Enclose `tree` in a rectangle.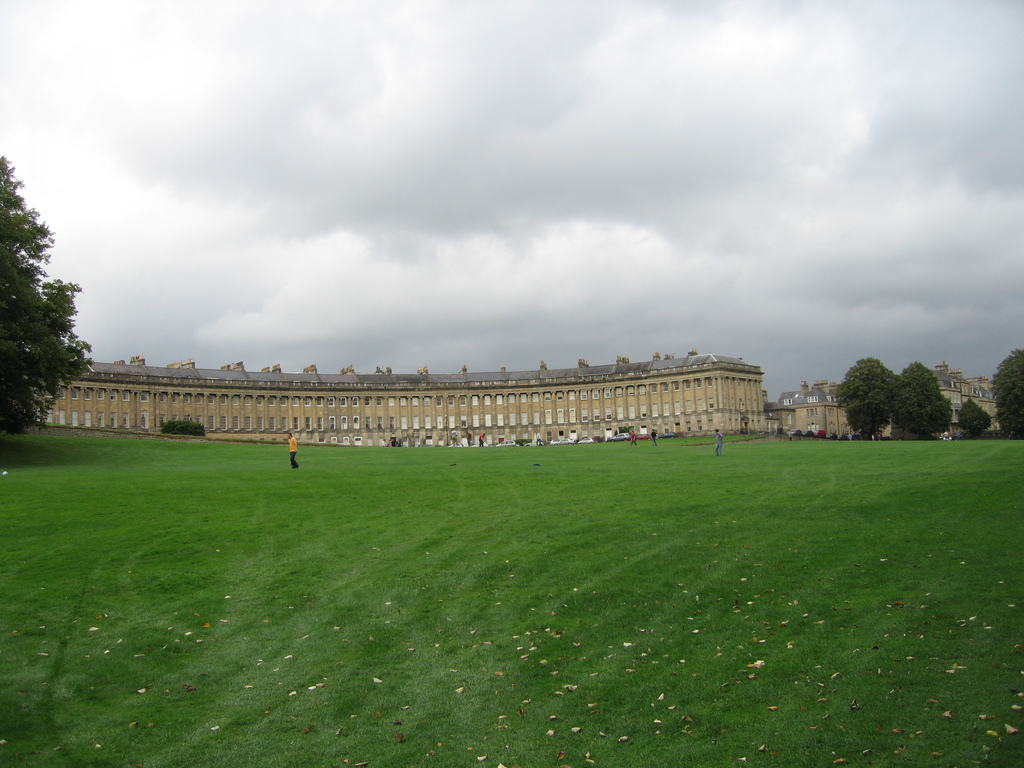
box=[834, 356, 893, 439].
